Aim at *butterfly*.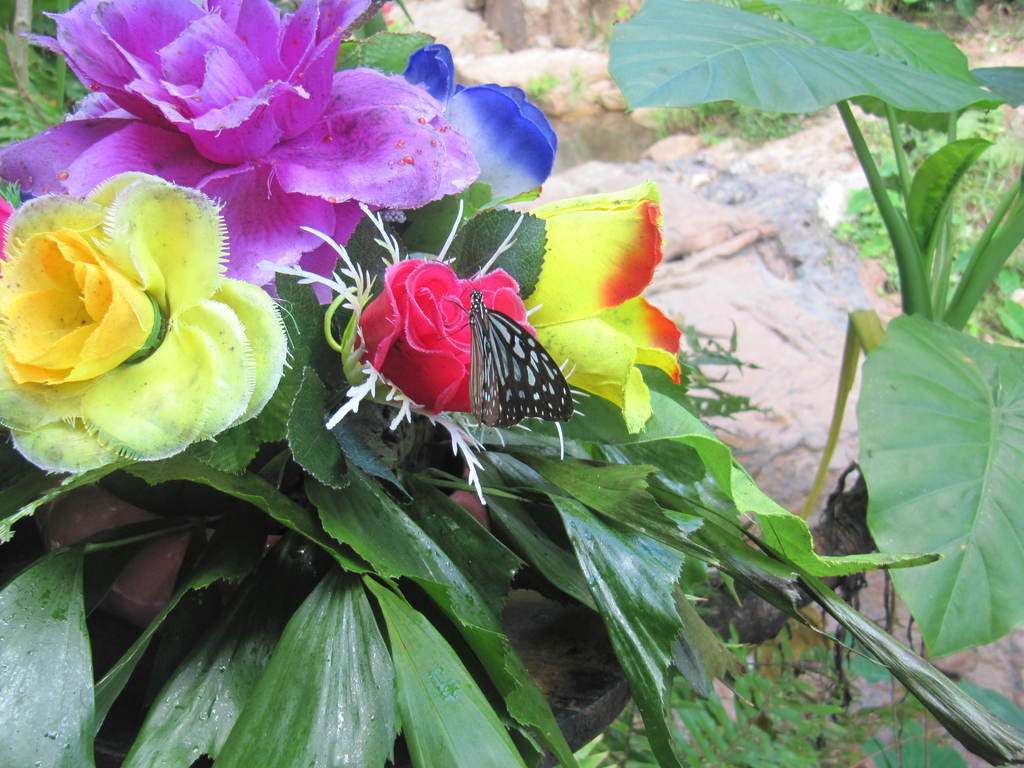
Aimed at (437,289,573,431).
